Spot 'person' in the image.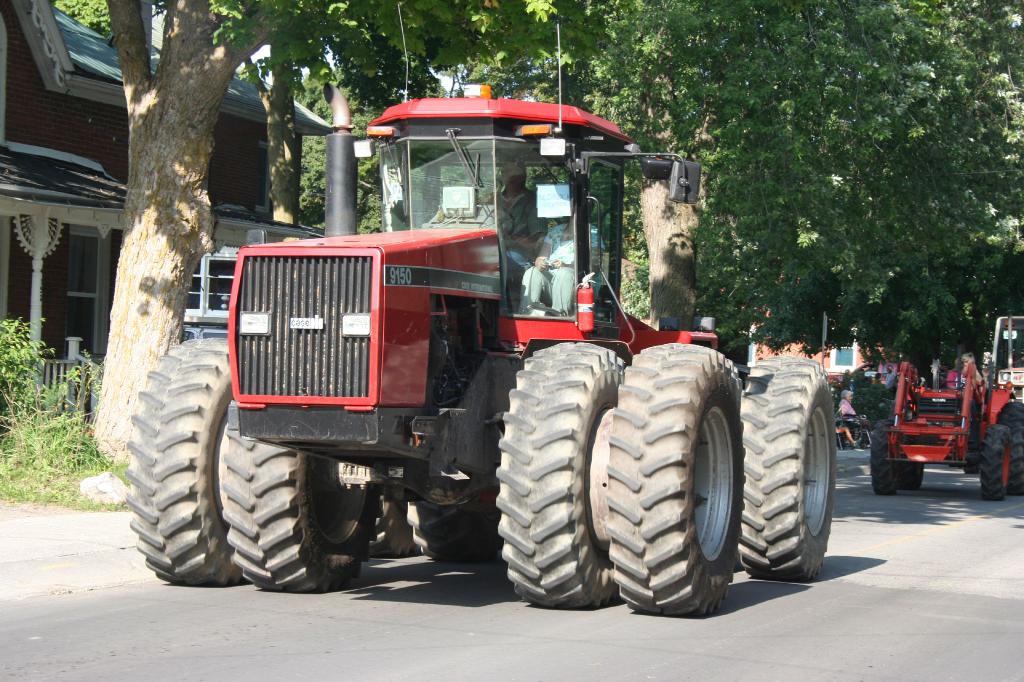
'person' found at BBox(836, 389, 863, 444).
